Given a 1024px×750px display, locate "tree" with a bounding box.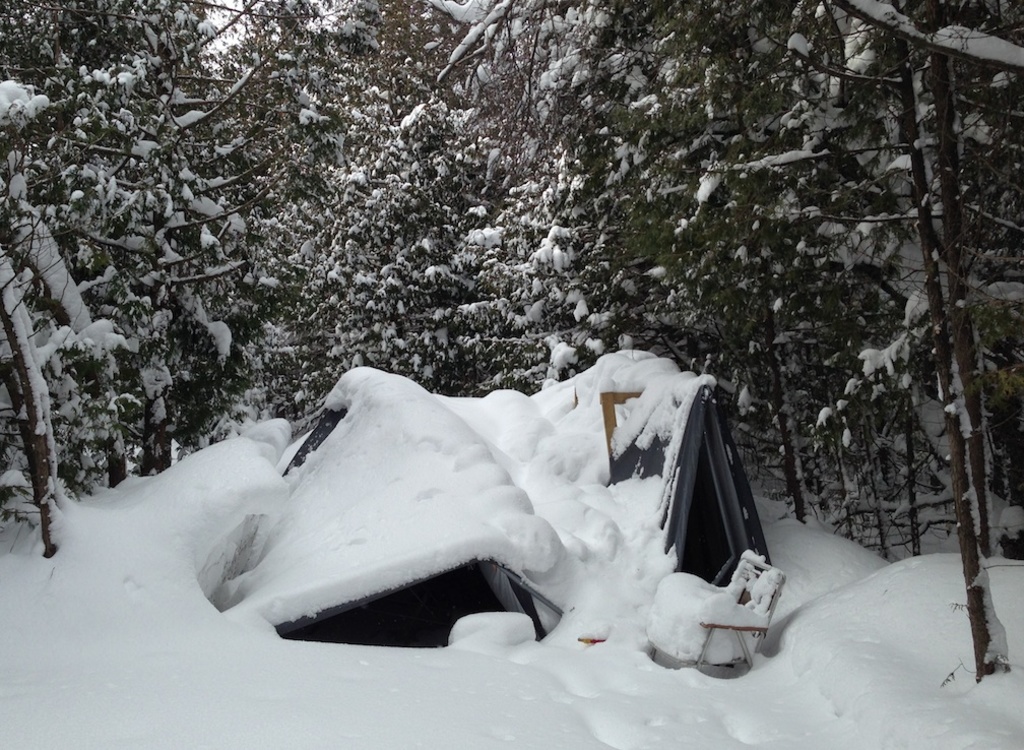
Located: box(6, 92, 331, 534).
